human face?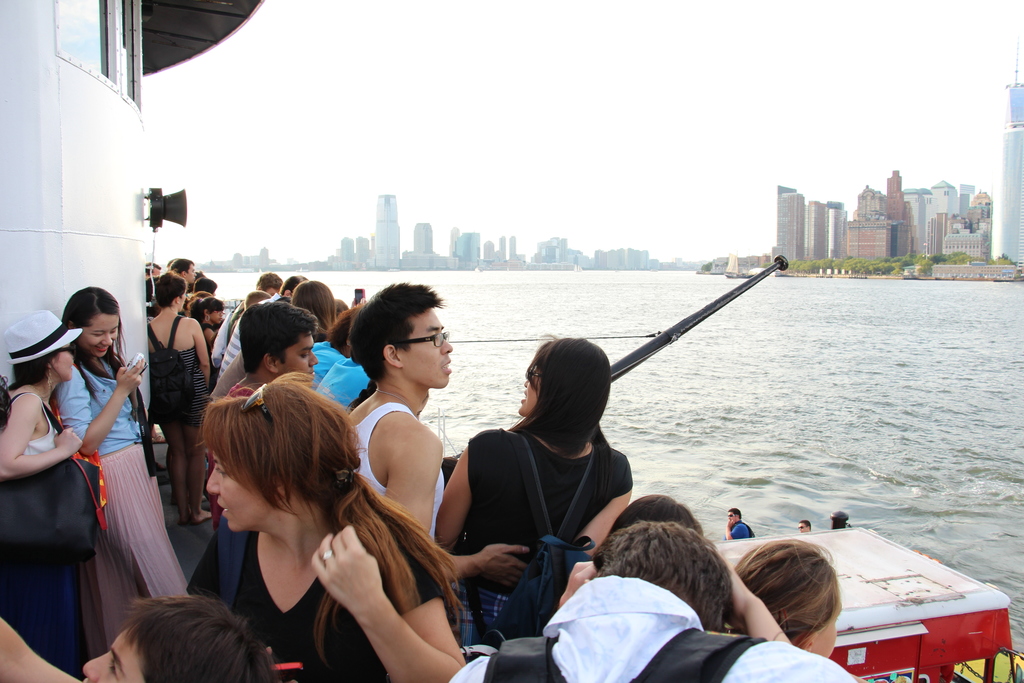
select_region(76, 314, 123, 361)
